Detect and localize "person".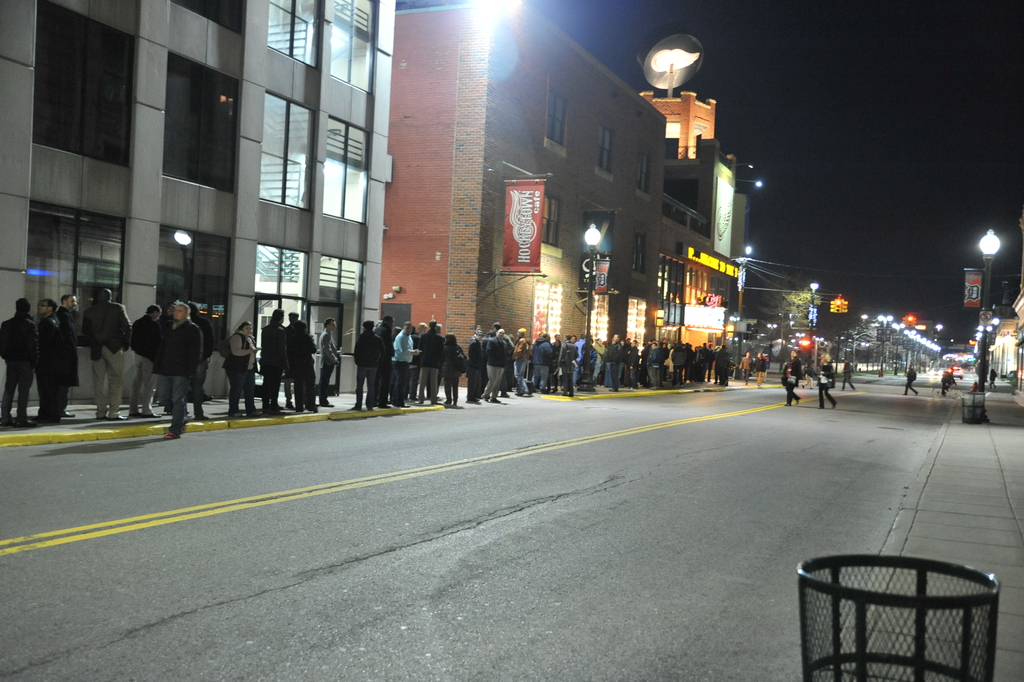
Localized at bbox=[567, 335, 571, 393].
